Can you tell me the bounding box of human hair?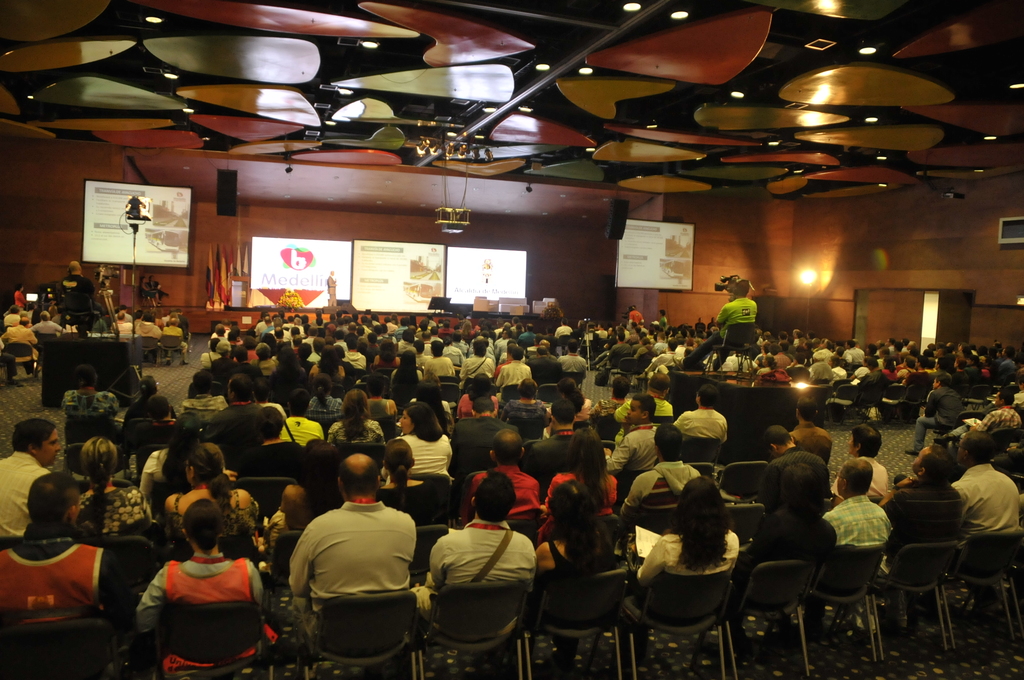
Rect(234, 345, 248, 364).
